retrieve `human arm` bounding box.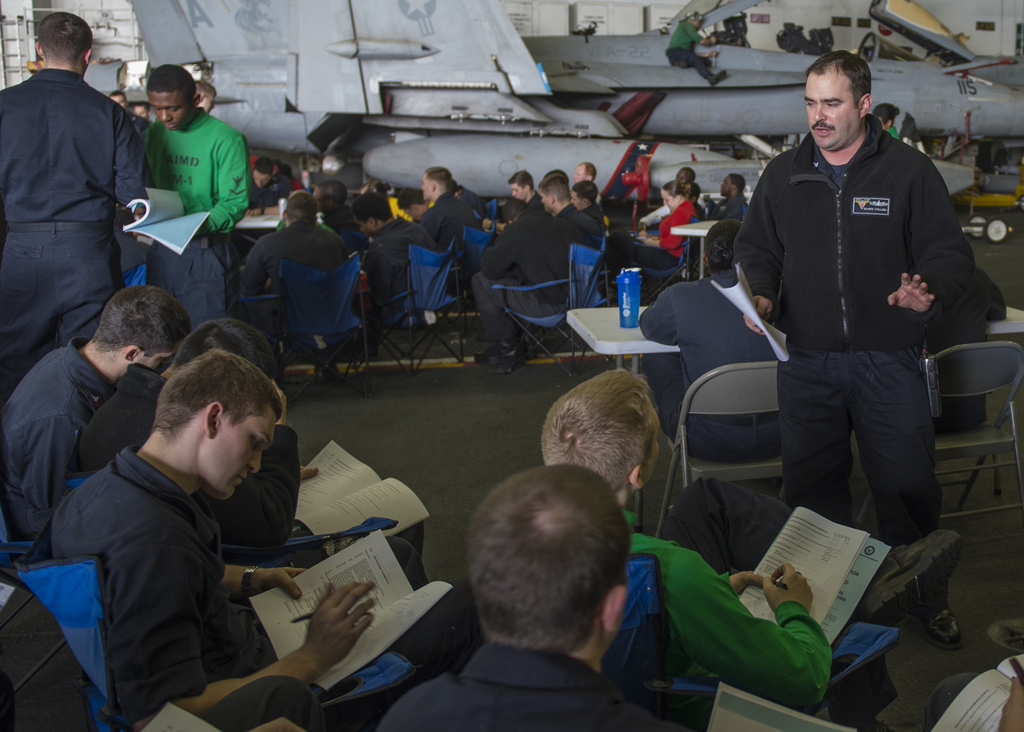
Bounding box: rect(236, 237, 266, 303).
